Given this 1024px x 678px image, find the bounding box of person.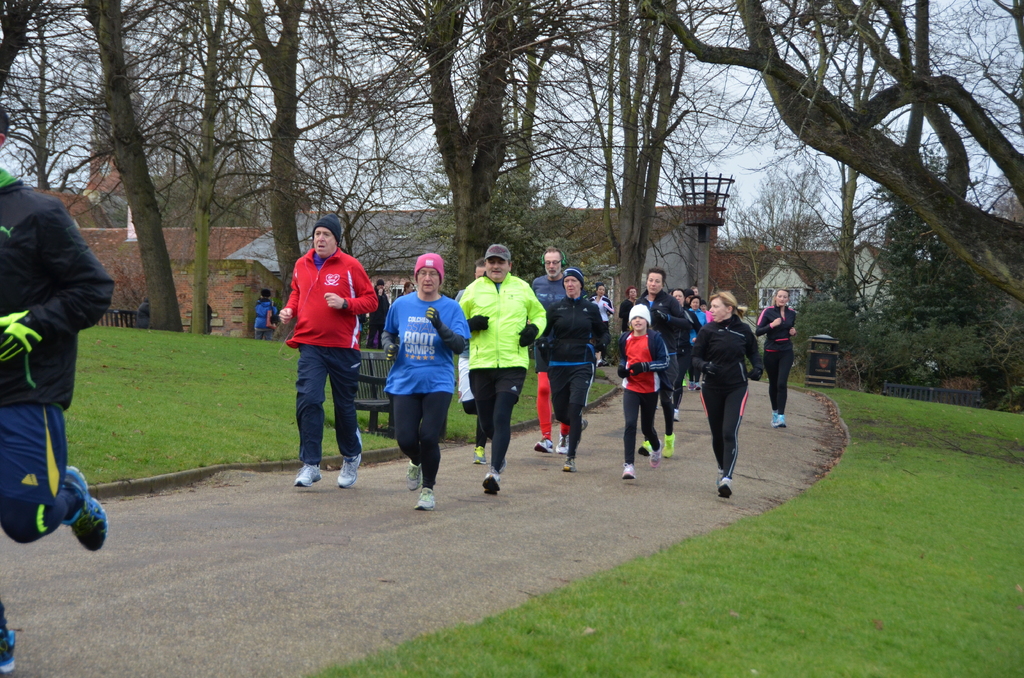
{"left": 0, "top": 105, "right": 119, "bottom": 677}.
